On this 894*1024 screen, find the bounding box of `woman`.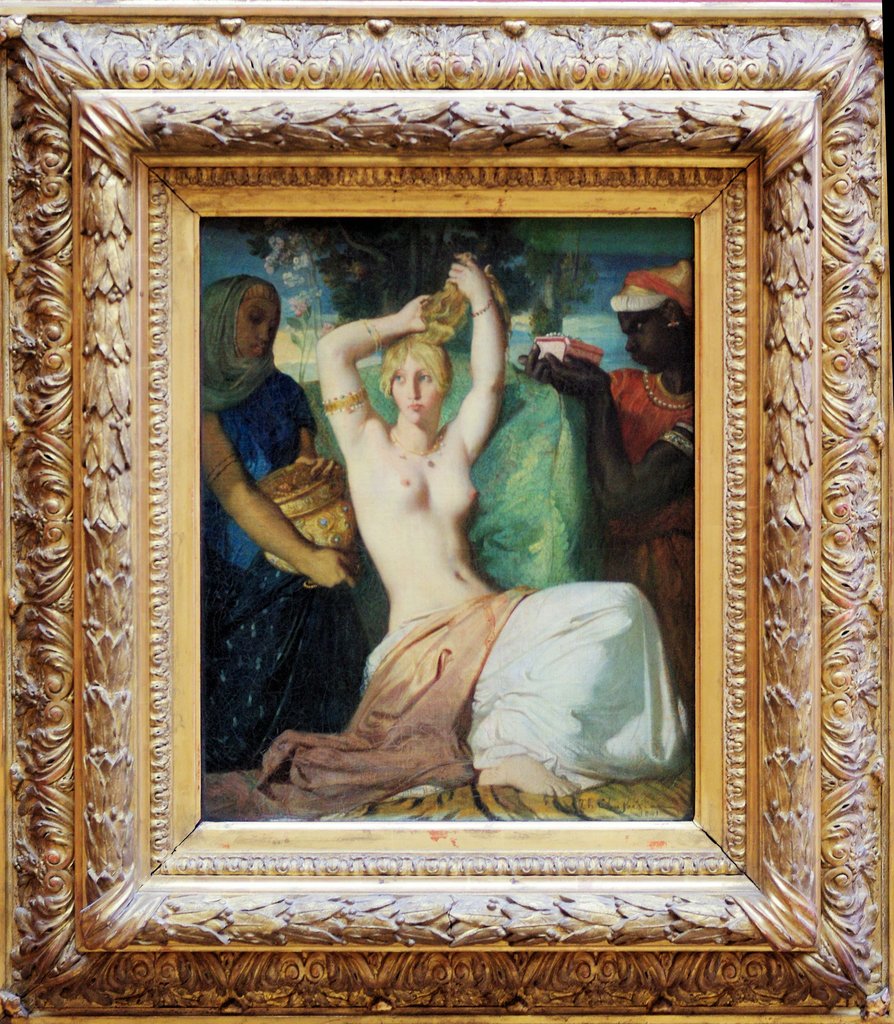
Bounding box: <box>520,260,692,708</box>.
